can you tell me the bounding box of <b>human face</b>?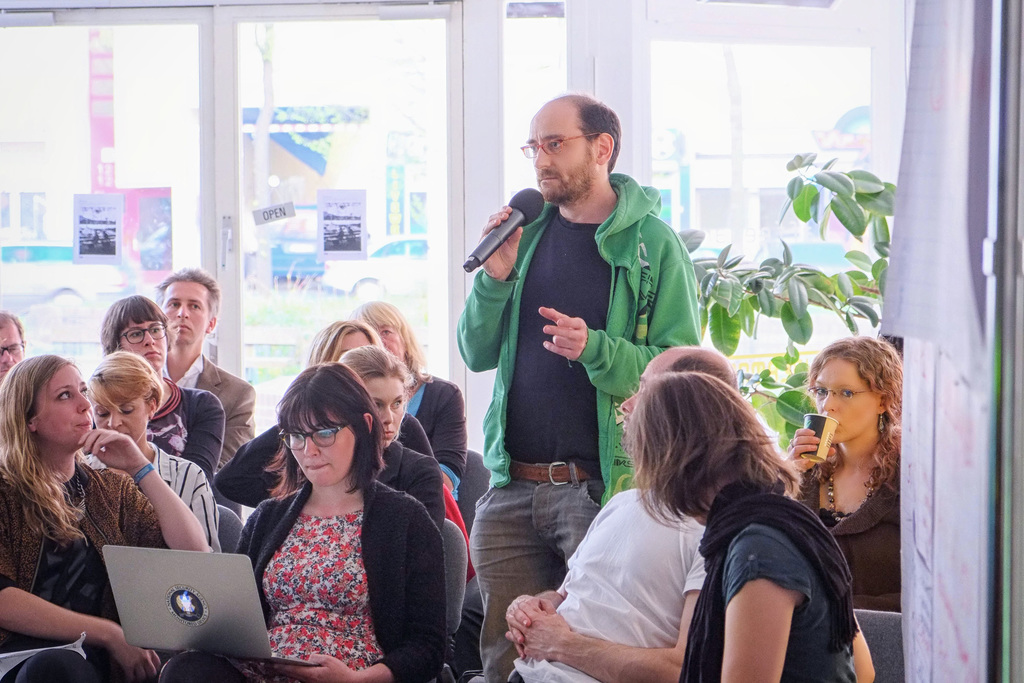
[115,314,166,364].
